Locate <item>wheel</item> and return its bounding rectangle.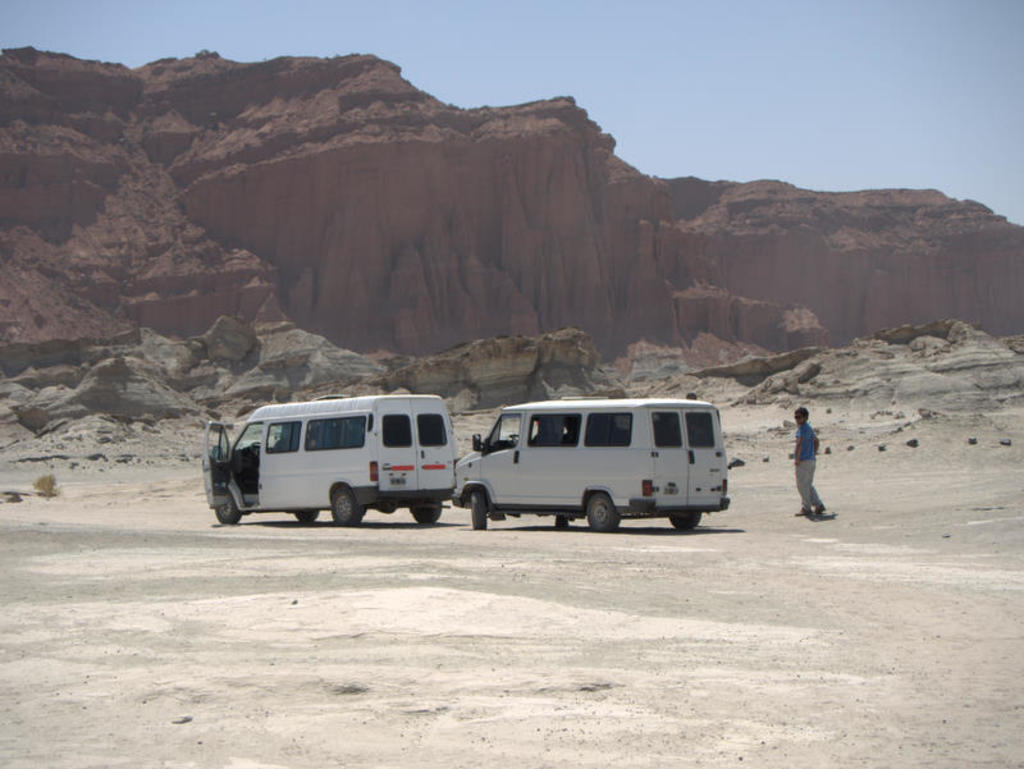
crop(556, 516, 564, 526).
